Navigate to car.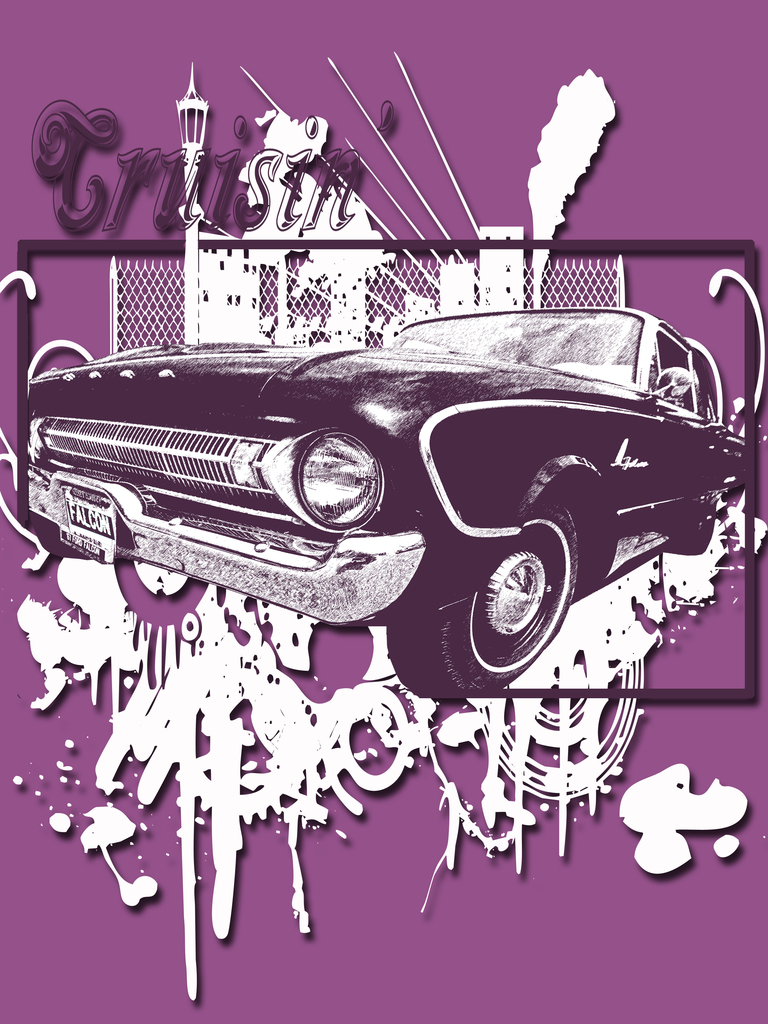
Navigation target: bbox=[23, 278, 696, 689].
